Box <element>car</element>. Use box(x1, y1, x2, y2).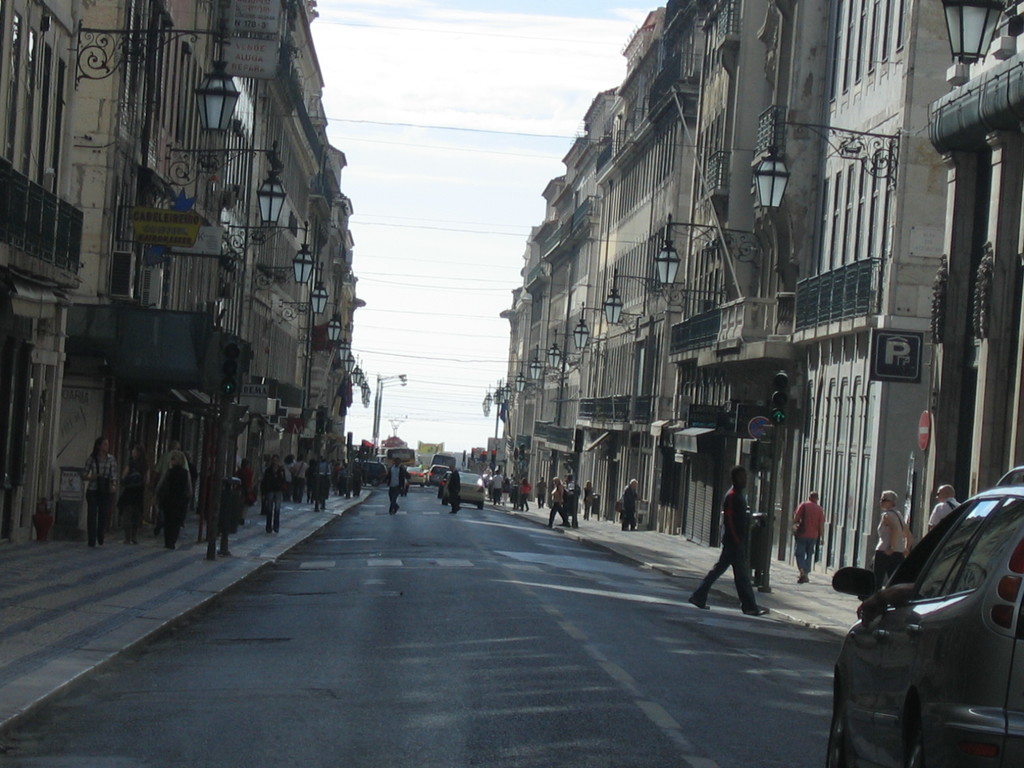
box(826, 465, 1023, 767).
